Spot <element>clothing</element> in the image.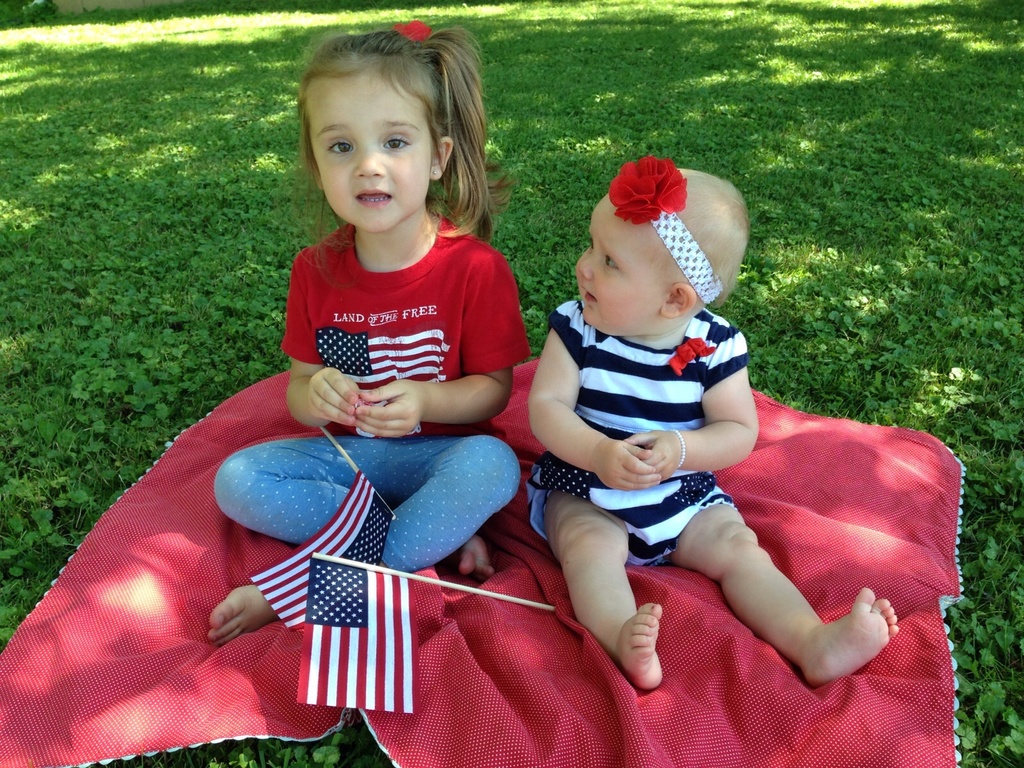
<element>clothing</element> found at [218,212,534,578].
